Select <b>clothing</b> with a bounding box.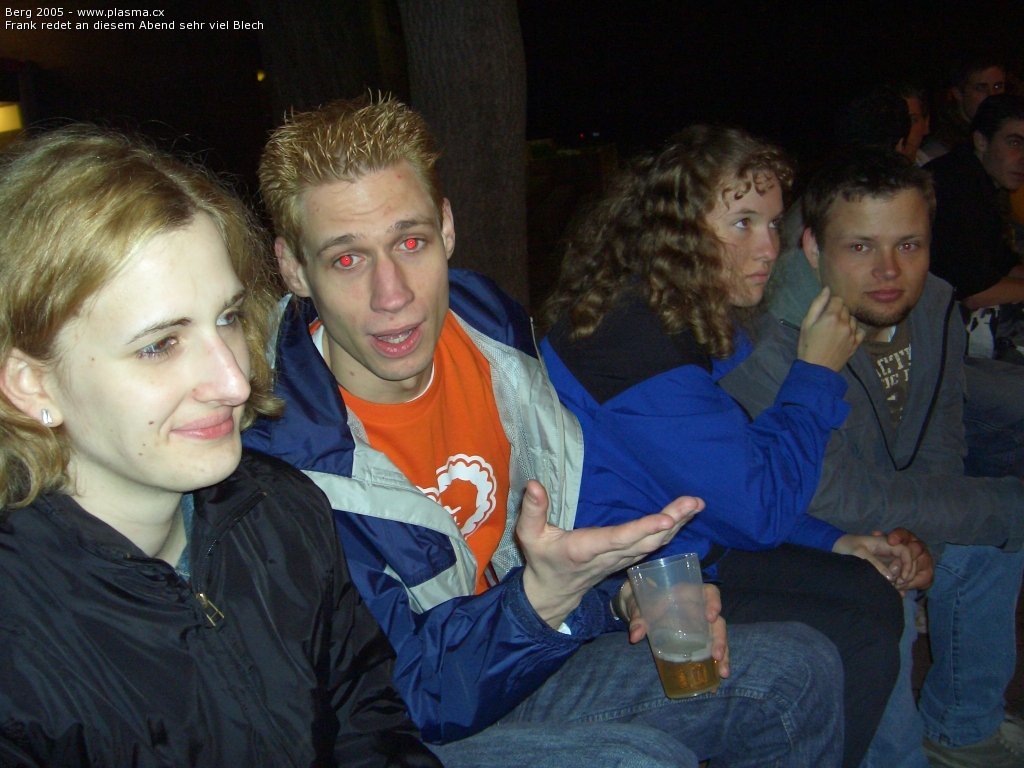
bbox=(525, 295, 1023, 767).
